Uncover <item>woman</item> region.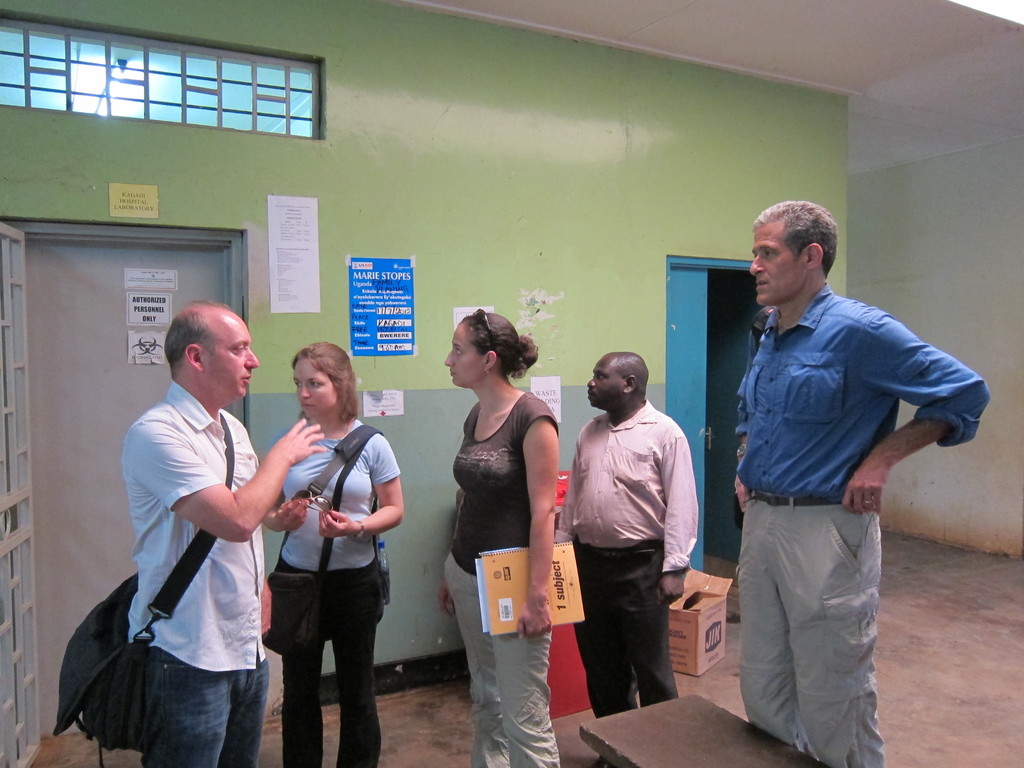
Uncovered: l=422, t=305, r=566, b=743.
